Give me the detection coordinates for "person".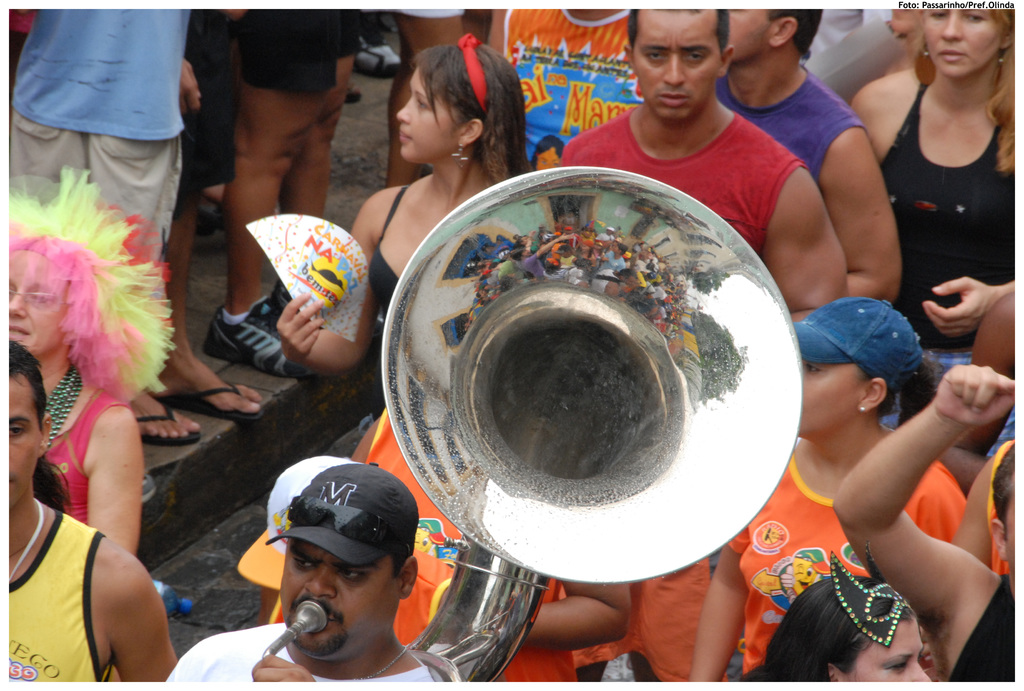
<bbox>694, 289, 970, 690</bbox>.
